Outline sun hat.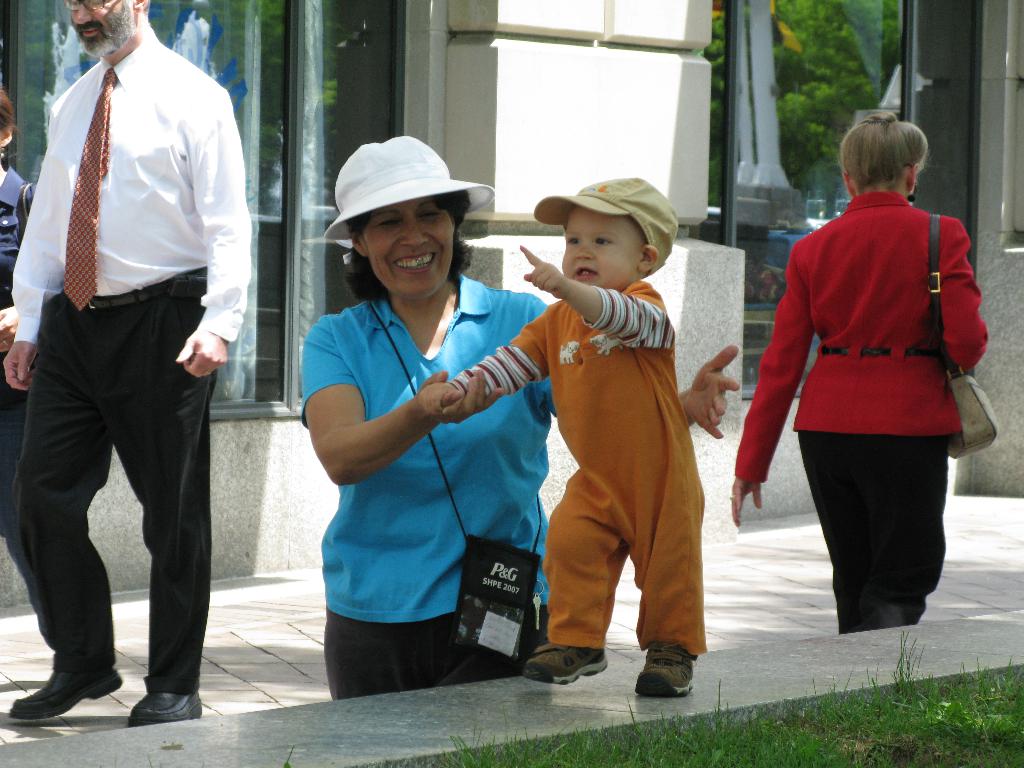
Outline: [326, 131, 499, 263].
